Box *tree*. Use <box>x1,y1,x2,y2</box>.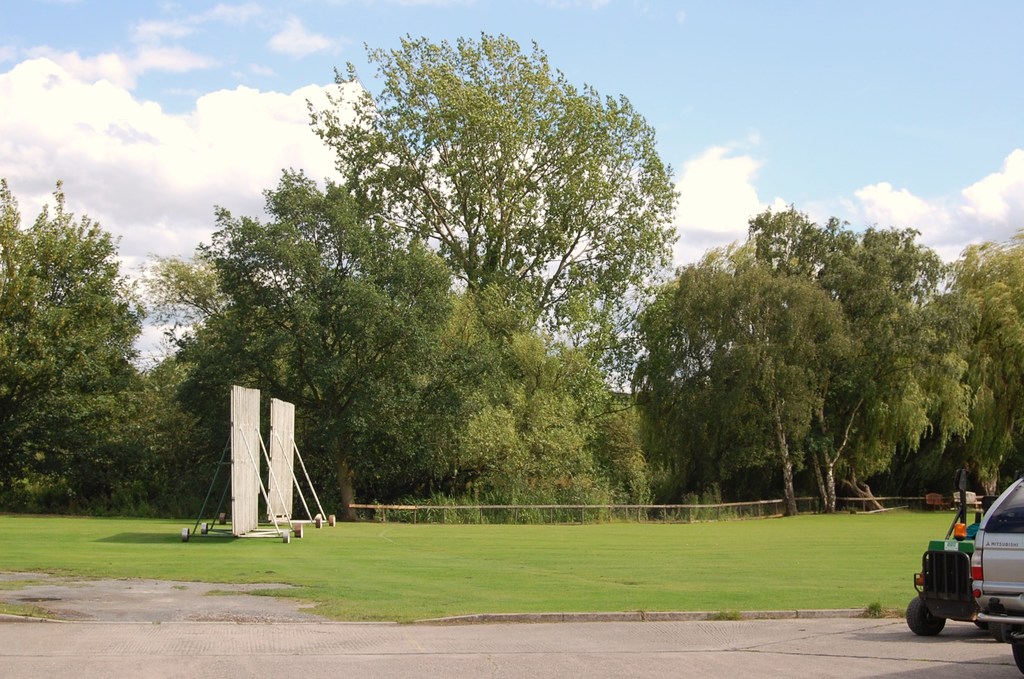
<box>0,181,190,509</box>.
